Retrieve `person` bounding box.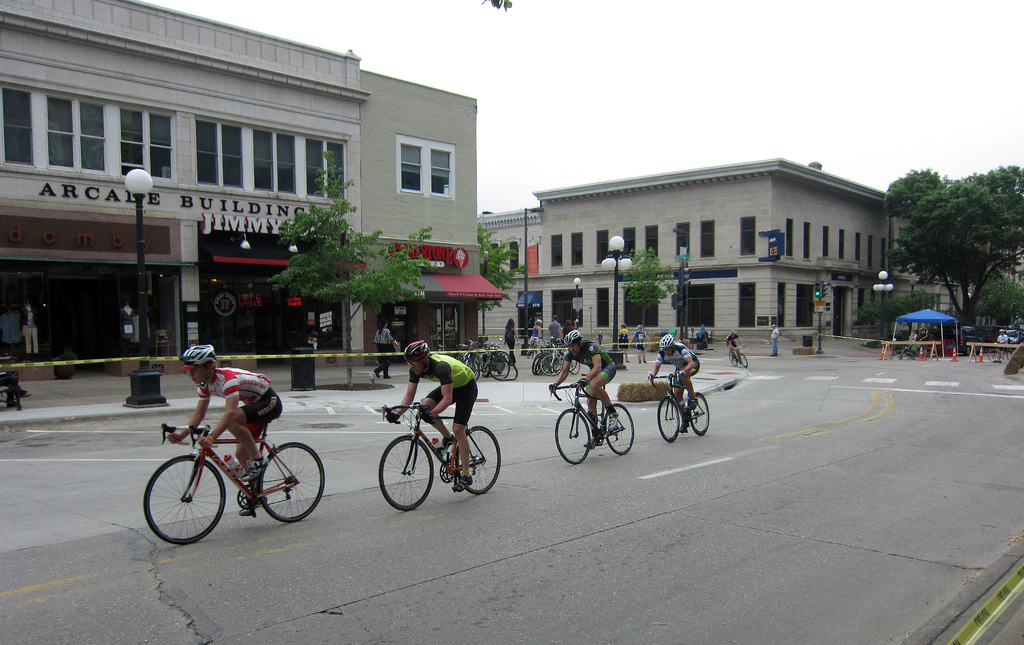
Bounding box: BBox(723, 325, 745, 361).
